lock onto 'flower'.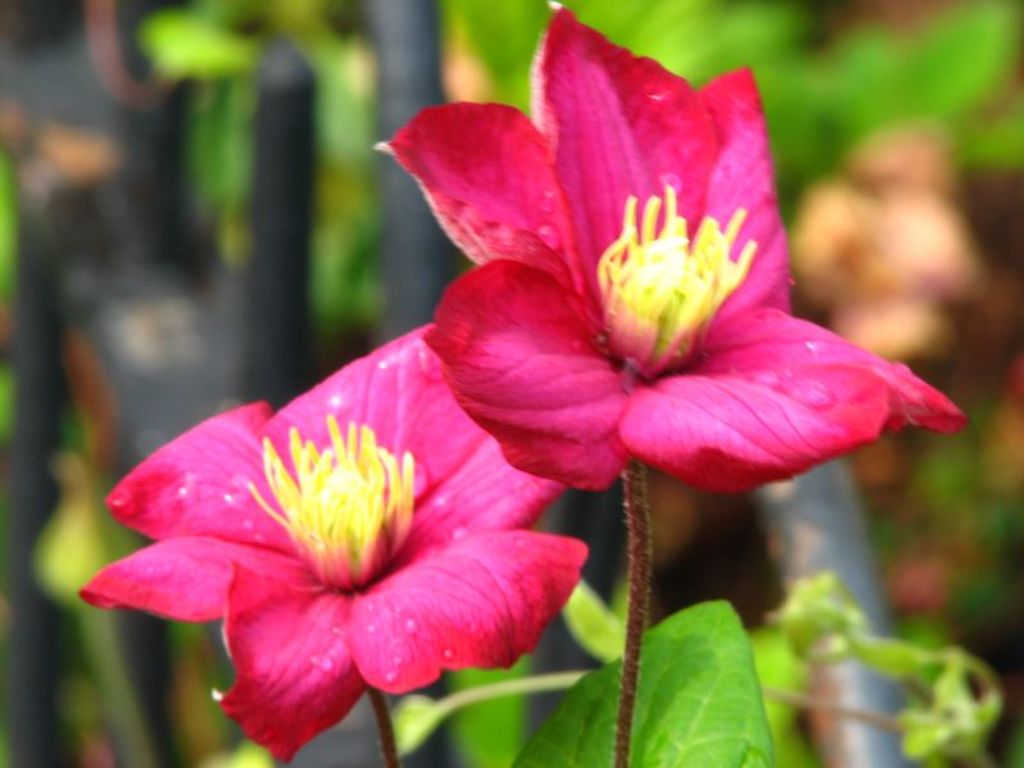
Locked: bbox(365, 4, 973, 498).
